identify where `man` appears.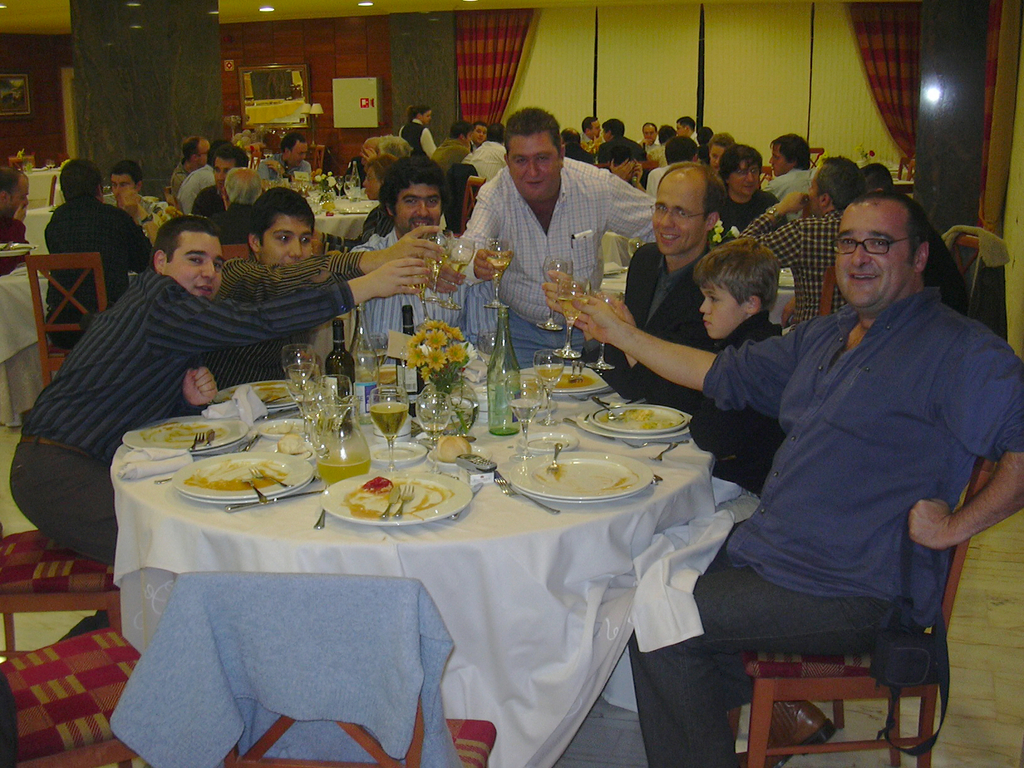
Appears at pyautogui.locateOnScreen(110, 159, 166, 248).
